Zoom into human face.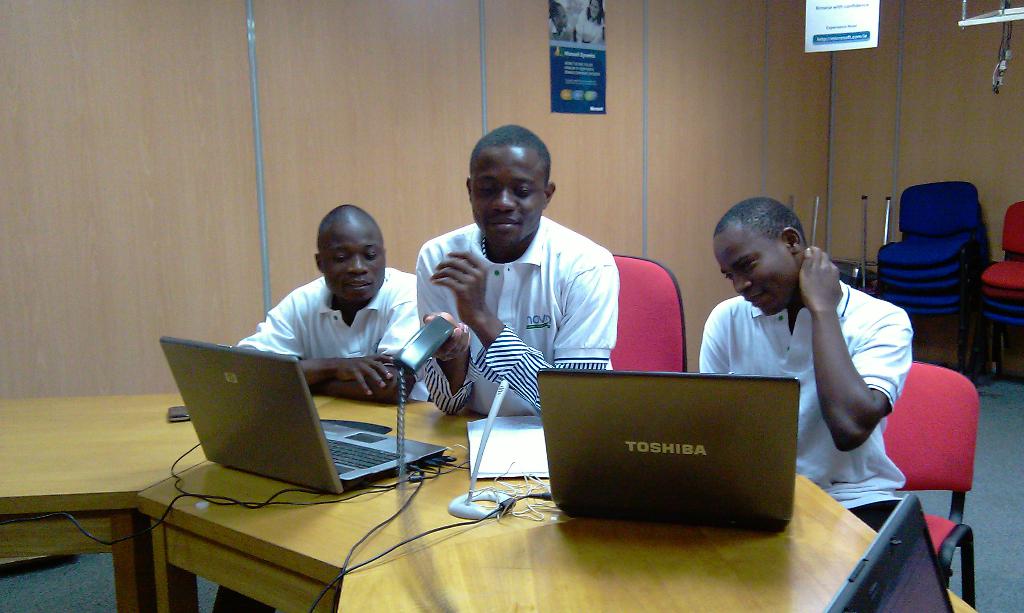
Zoom target: {"left": 715, "top": 230, "right": 803, "bottom": 310}.
